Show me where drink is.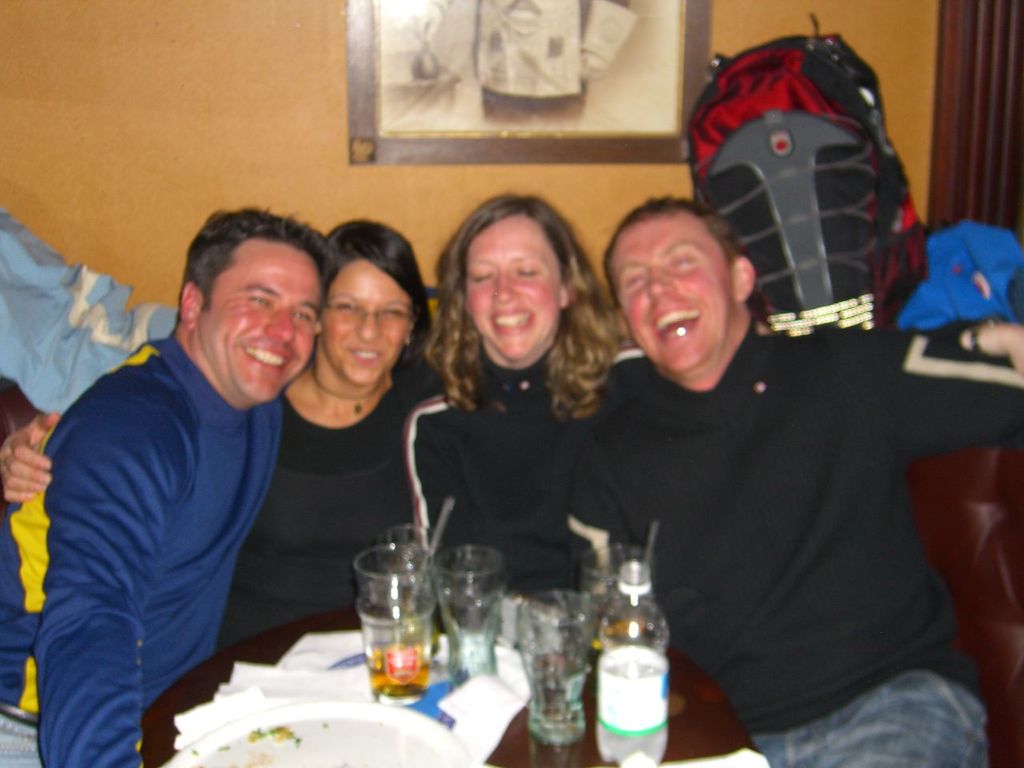
drink is at 519,630,606,752.
